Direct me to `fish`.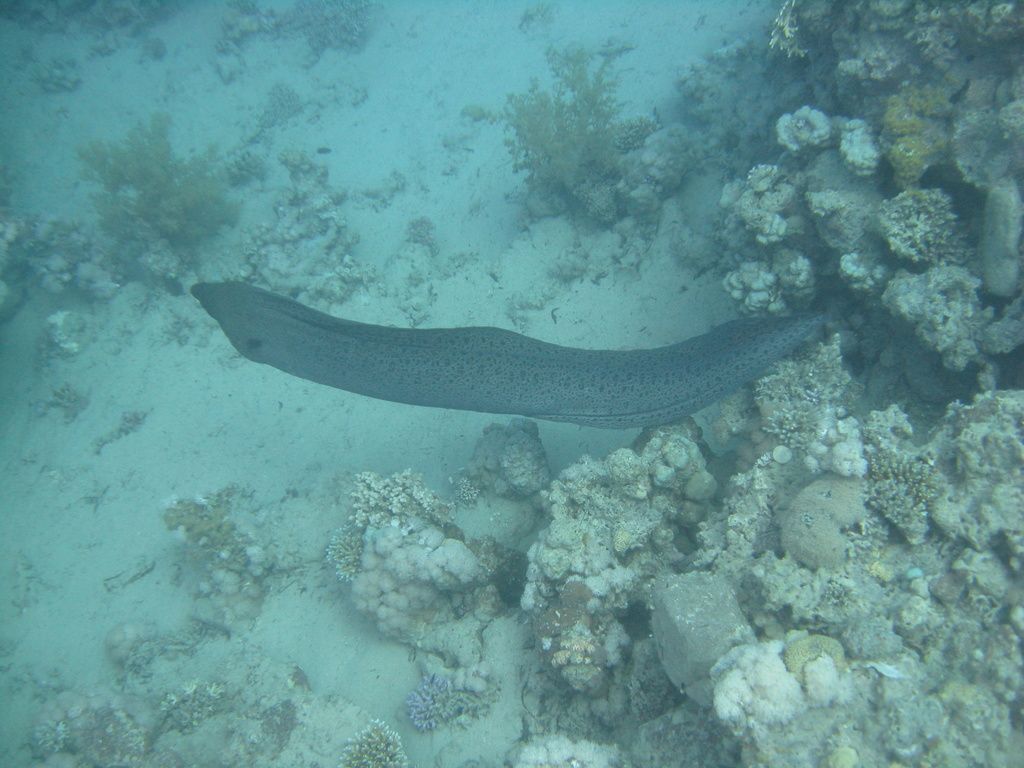
Direction: {"left": 189, "top": 270, "right": 848, "bottom": 428}.
